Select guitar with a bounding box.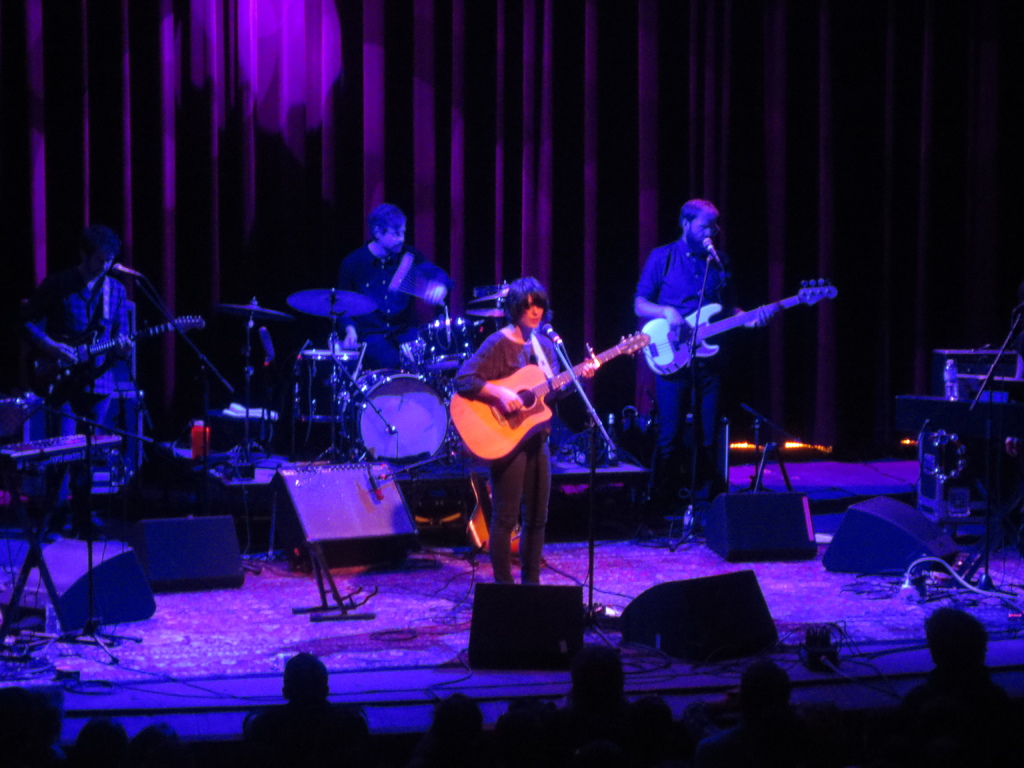
l=632, t=285, r=840, b=386.
